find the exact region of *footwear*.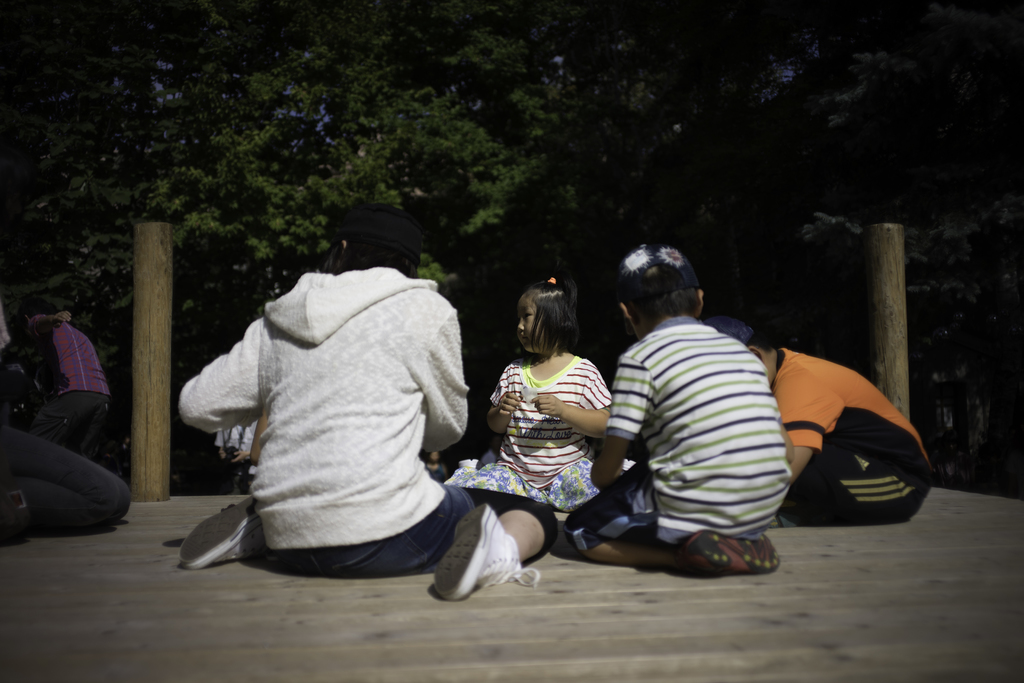
Exact region: x1=432, y1=497, x2=545, y2=597.
